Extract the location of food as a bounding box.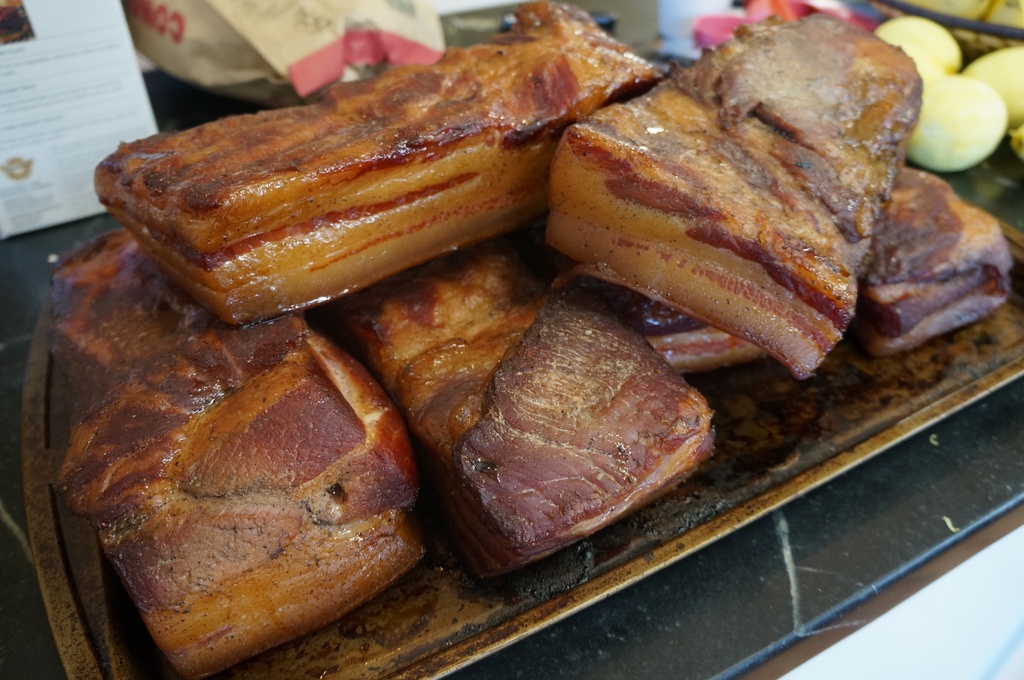
(left=847, top=164, right=1017, bottom=360).
